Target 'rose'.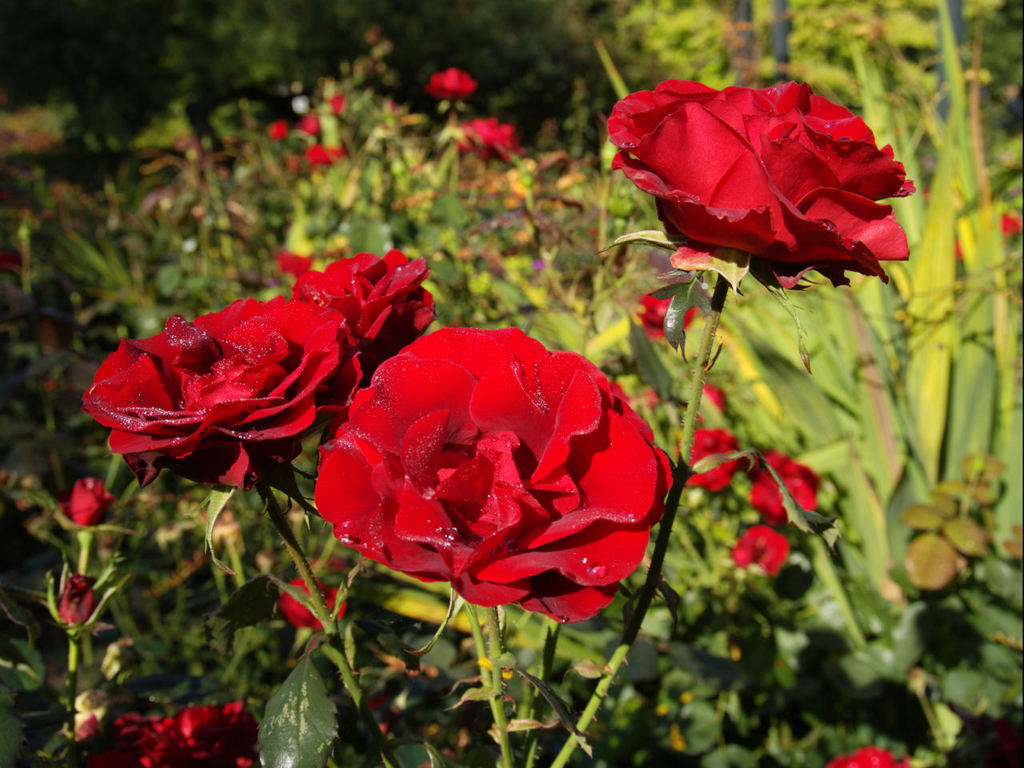
Target region: 309, 323, 674, 625.
